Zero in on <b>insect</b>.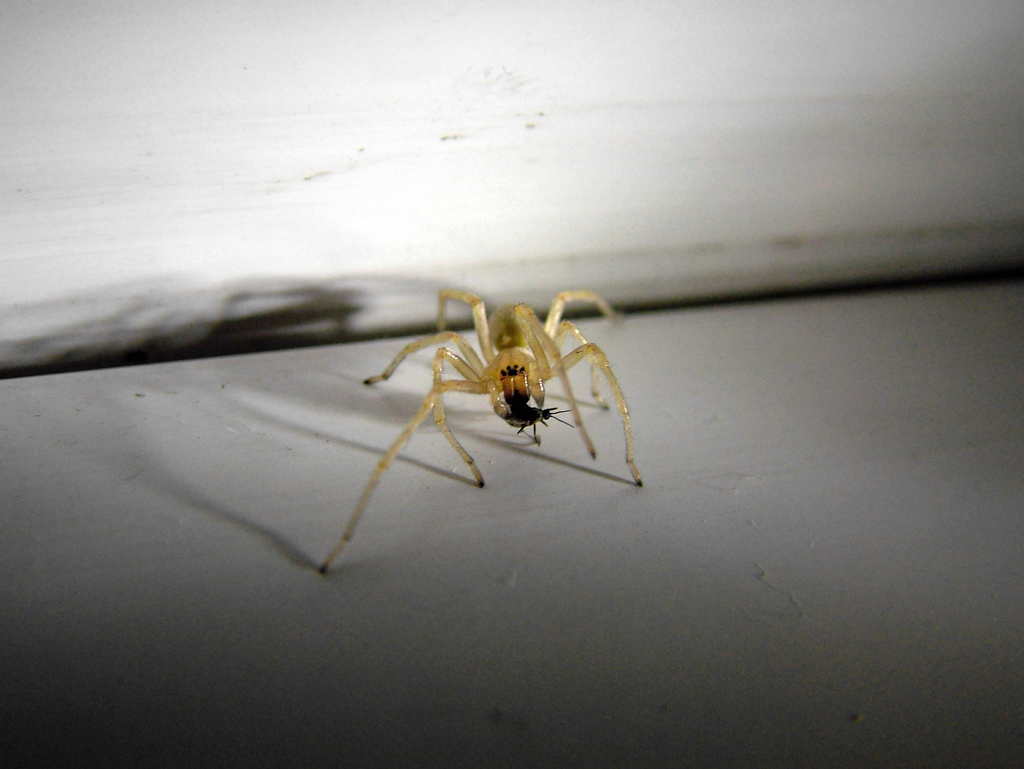
Zeroed in: left=325, top=290, right=652, bottom=569.
